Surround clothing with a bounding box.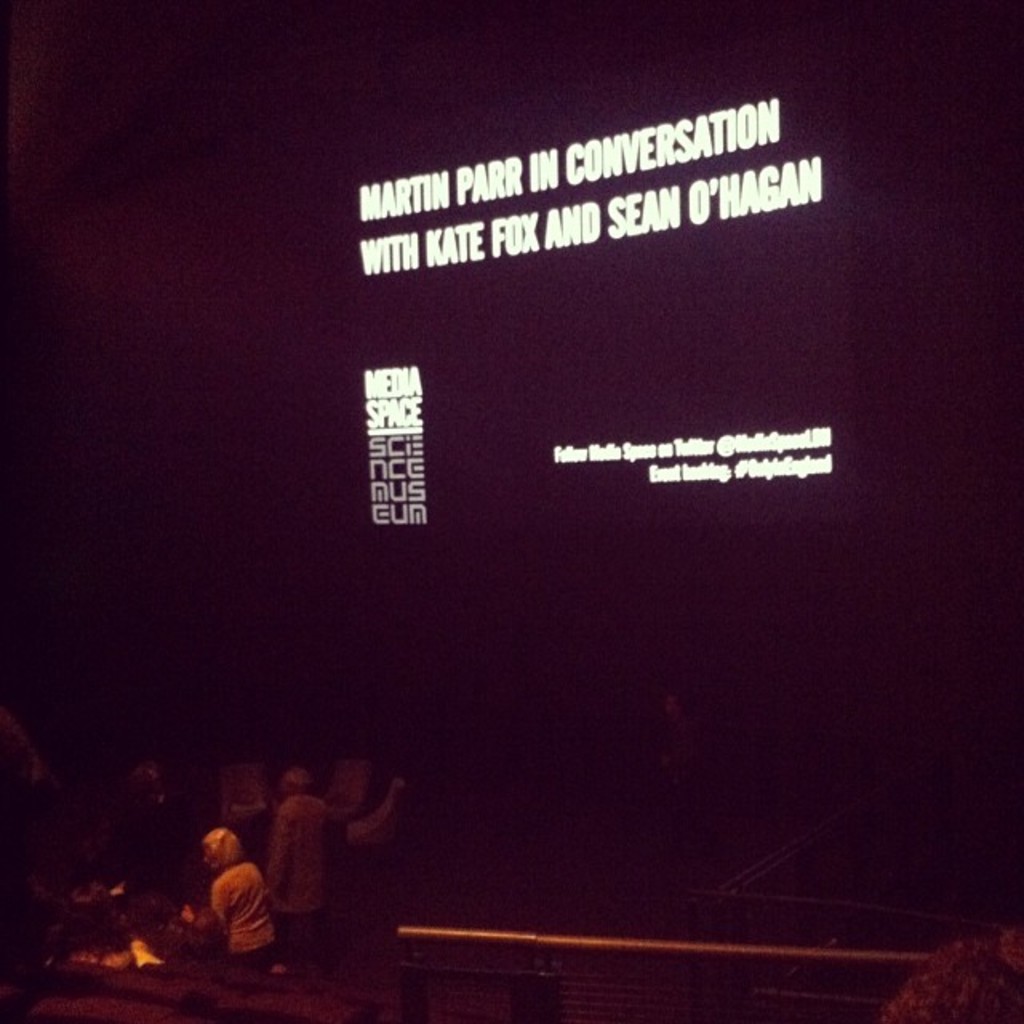
region(258, 797, 336, 904).
